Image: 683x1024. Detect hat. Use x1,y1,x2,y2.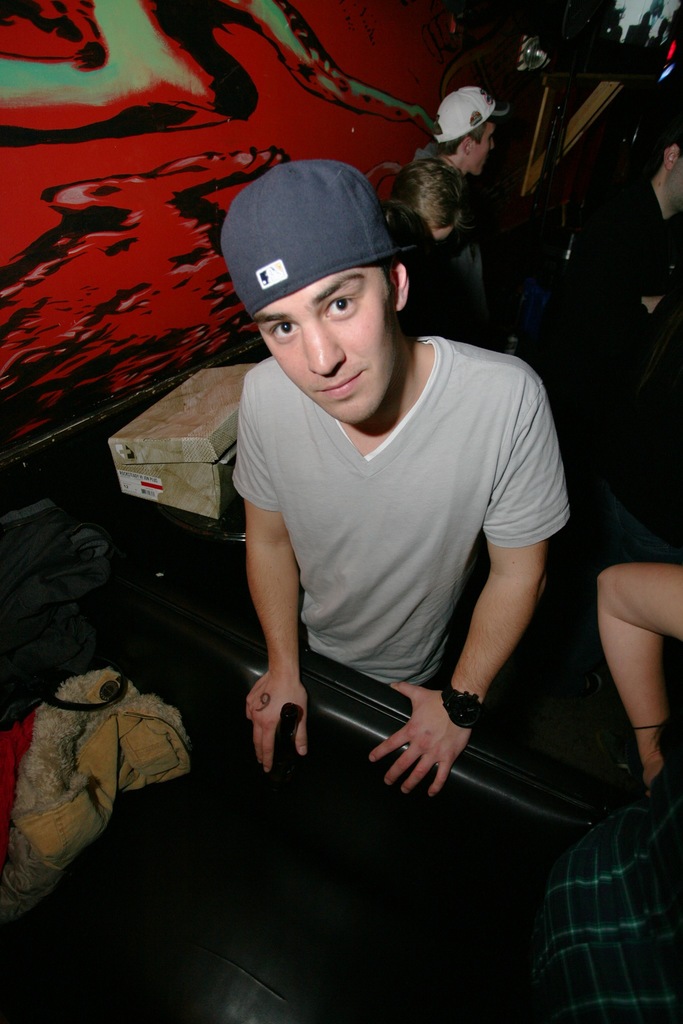
220,161,425,316.
